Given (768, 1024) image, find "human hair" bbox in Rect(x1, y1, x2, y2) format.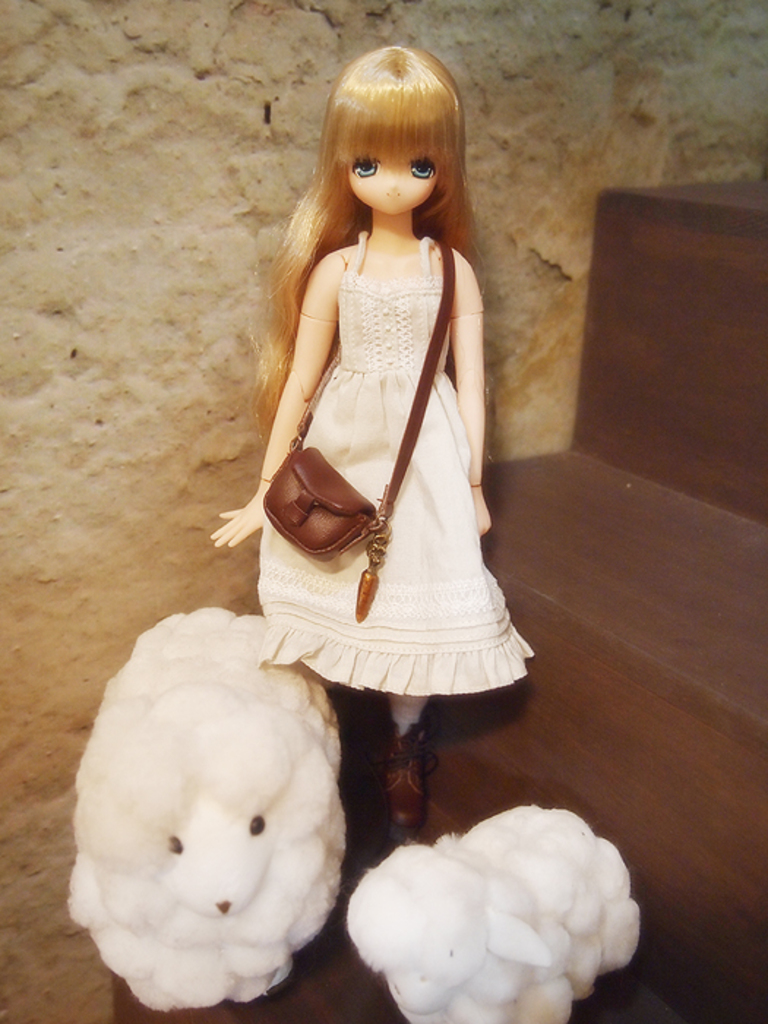
Rect(266, 44, 499, 464).
